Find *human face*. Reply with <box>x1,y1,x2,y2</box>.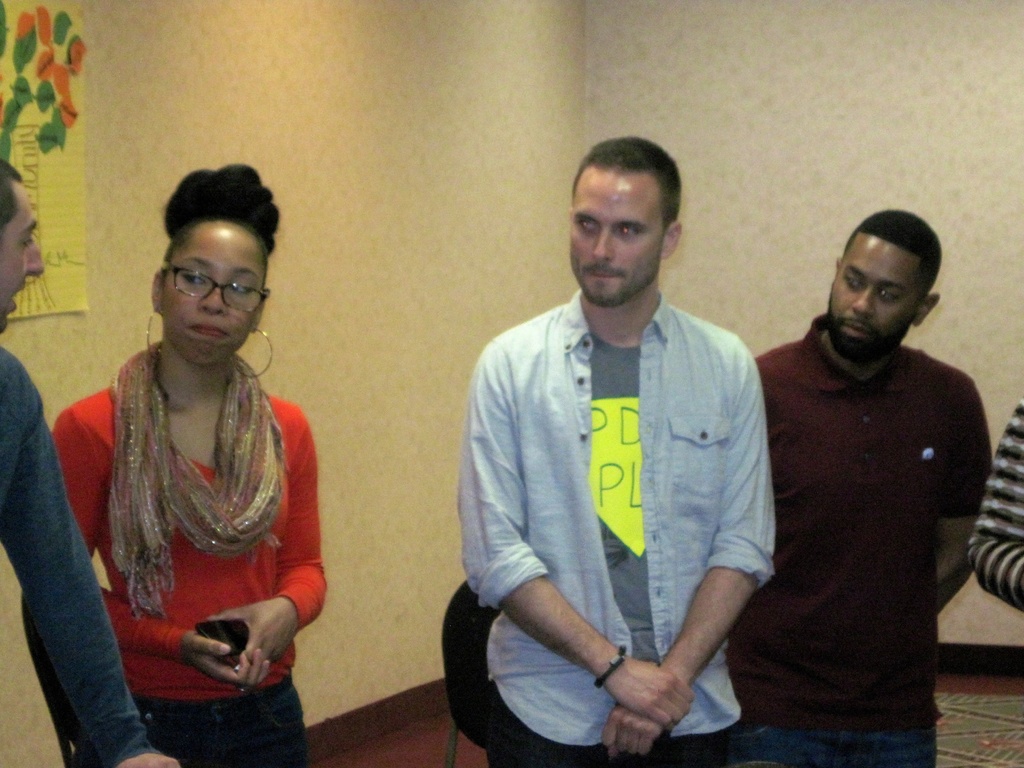
<box>163,222,266,372</box>.
